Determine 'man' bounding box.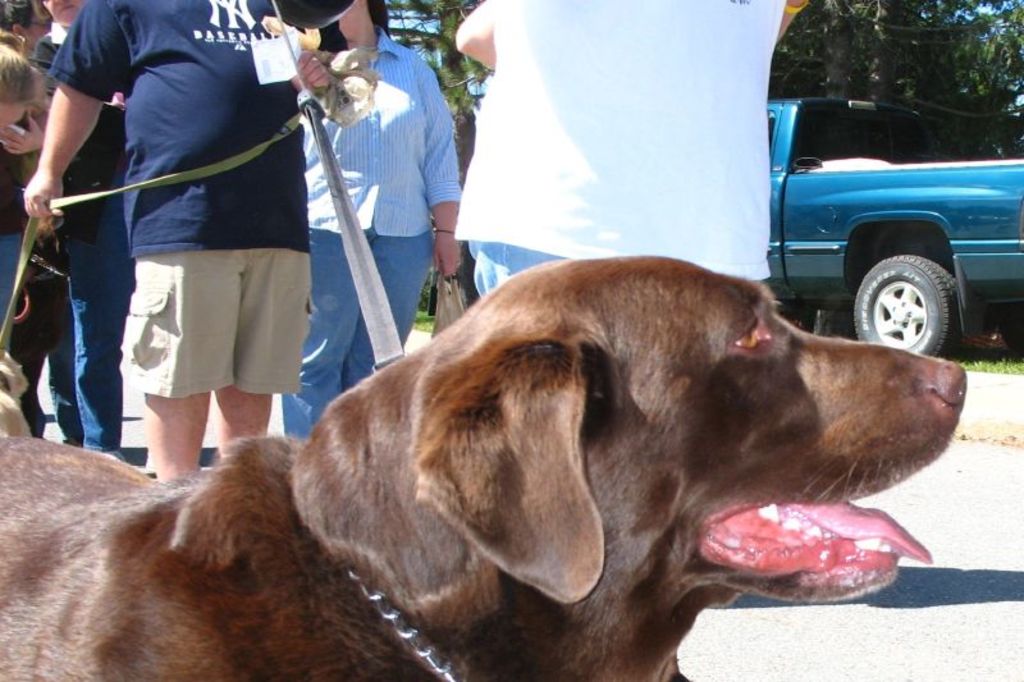
Determined: <region>26, 0, 357, 479</region>.
